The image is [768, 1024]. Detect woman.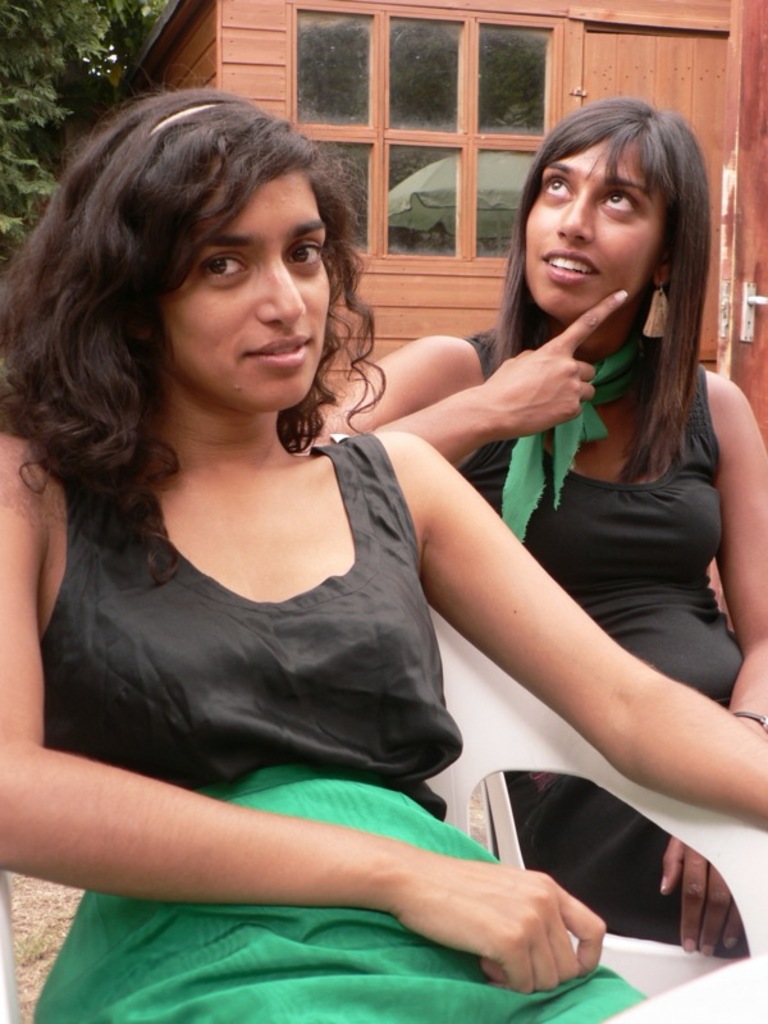
Detection: bbox=[0, 82, 767, 1023].
